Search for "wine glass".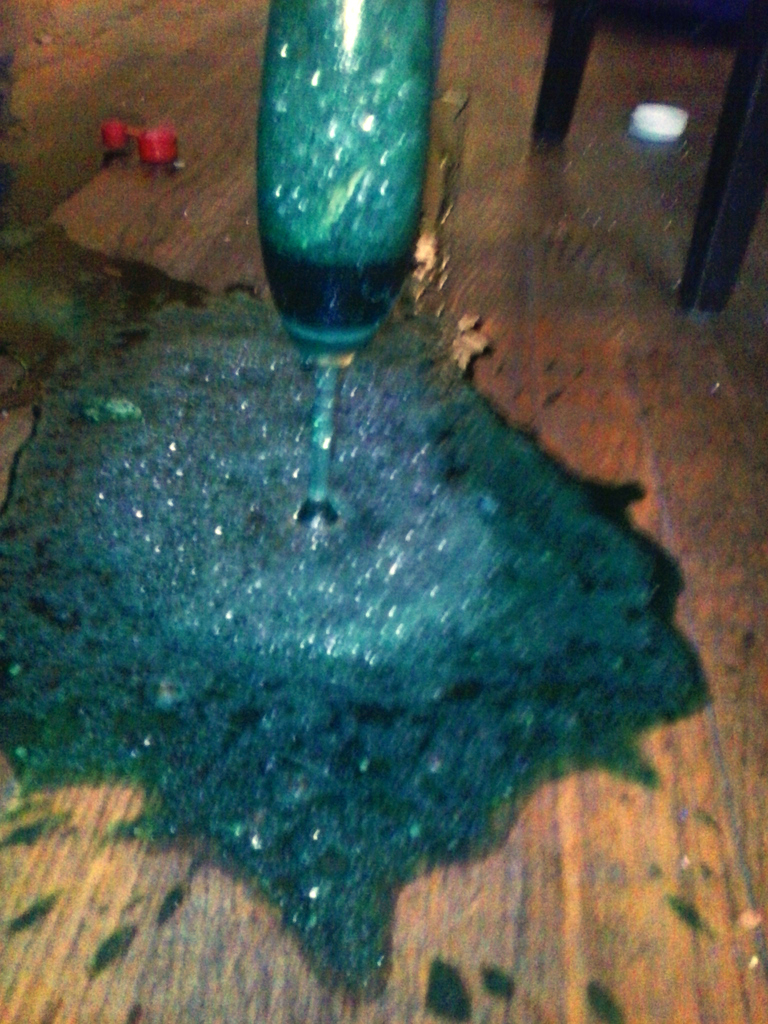
Found at [255, 0, 429, 531].
